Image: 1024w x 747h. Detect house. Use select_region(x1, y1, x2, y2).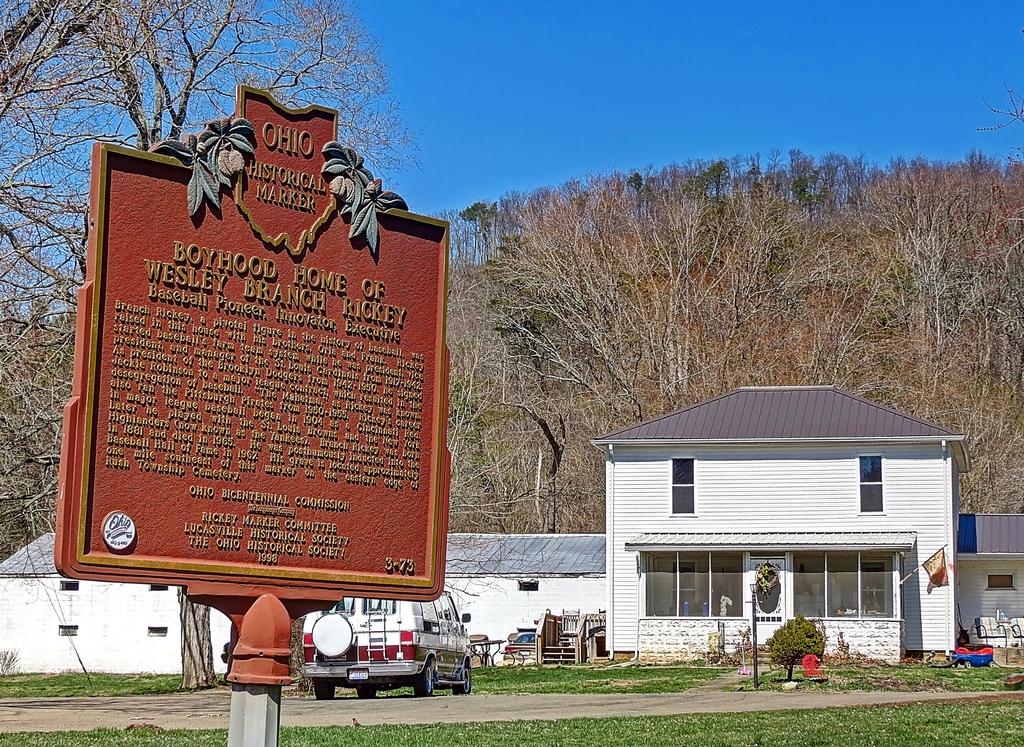
select_region(0, 531, 229, 673).
